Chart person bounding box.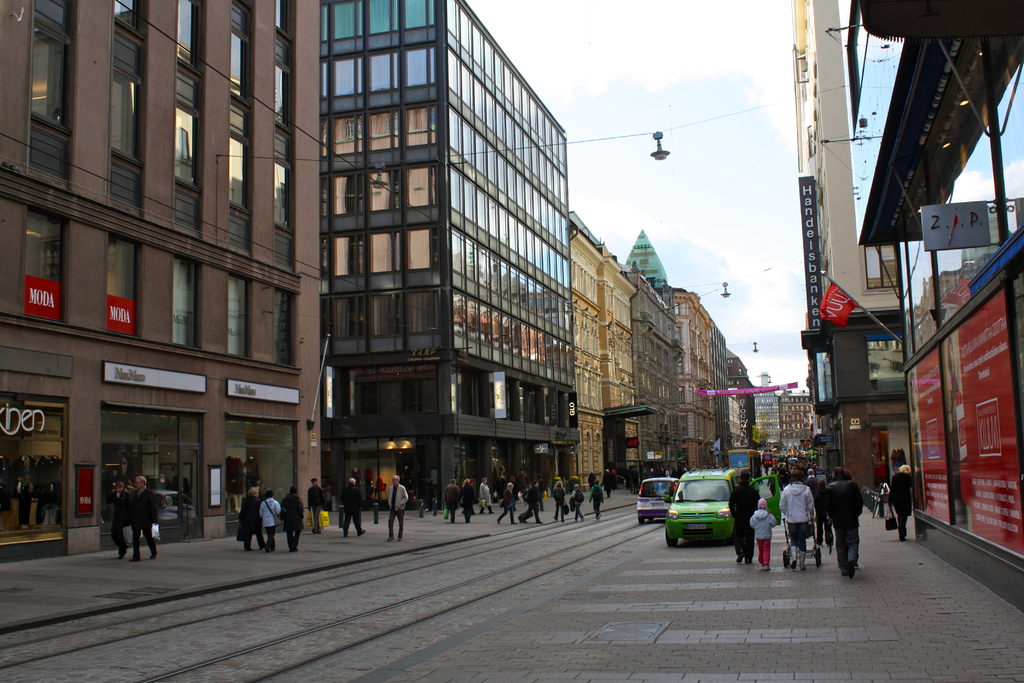
Charted: left=386, top=475, right=410, bottom=542.
